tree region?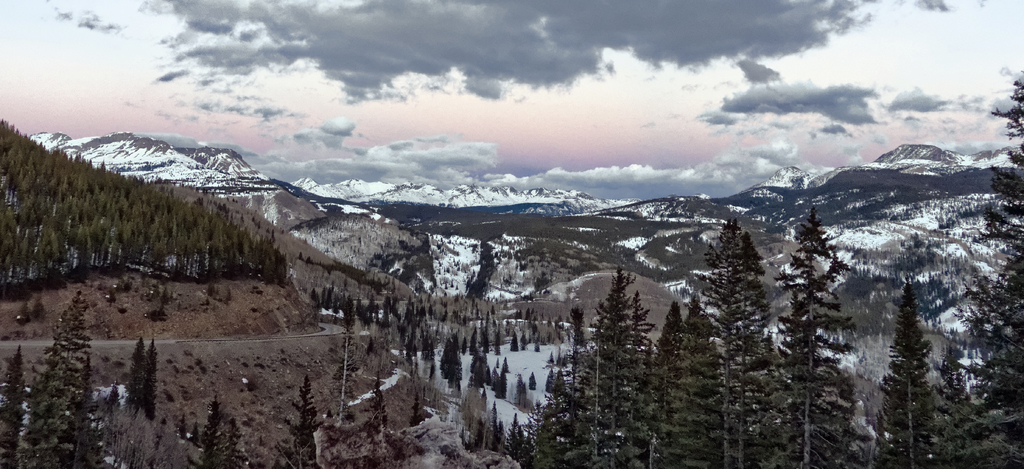
locate(460, 336, 467, 354)
